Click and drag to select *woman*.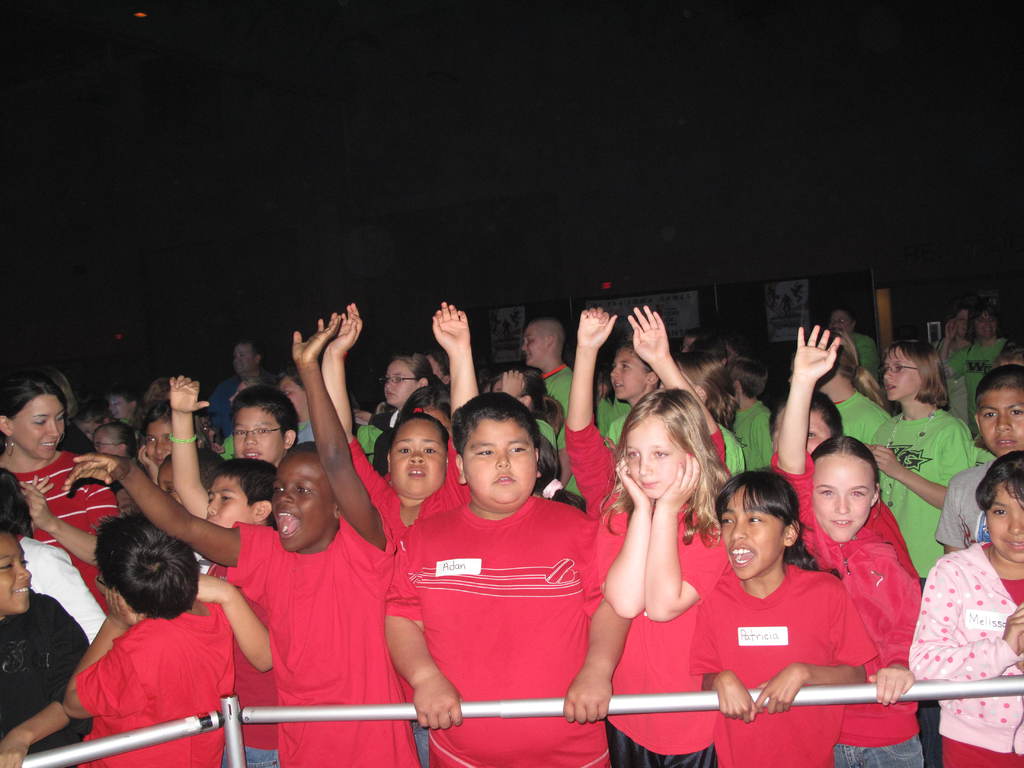
Selection: box(862, 337, 982, 595).
